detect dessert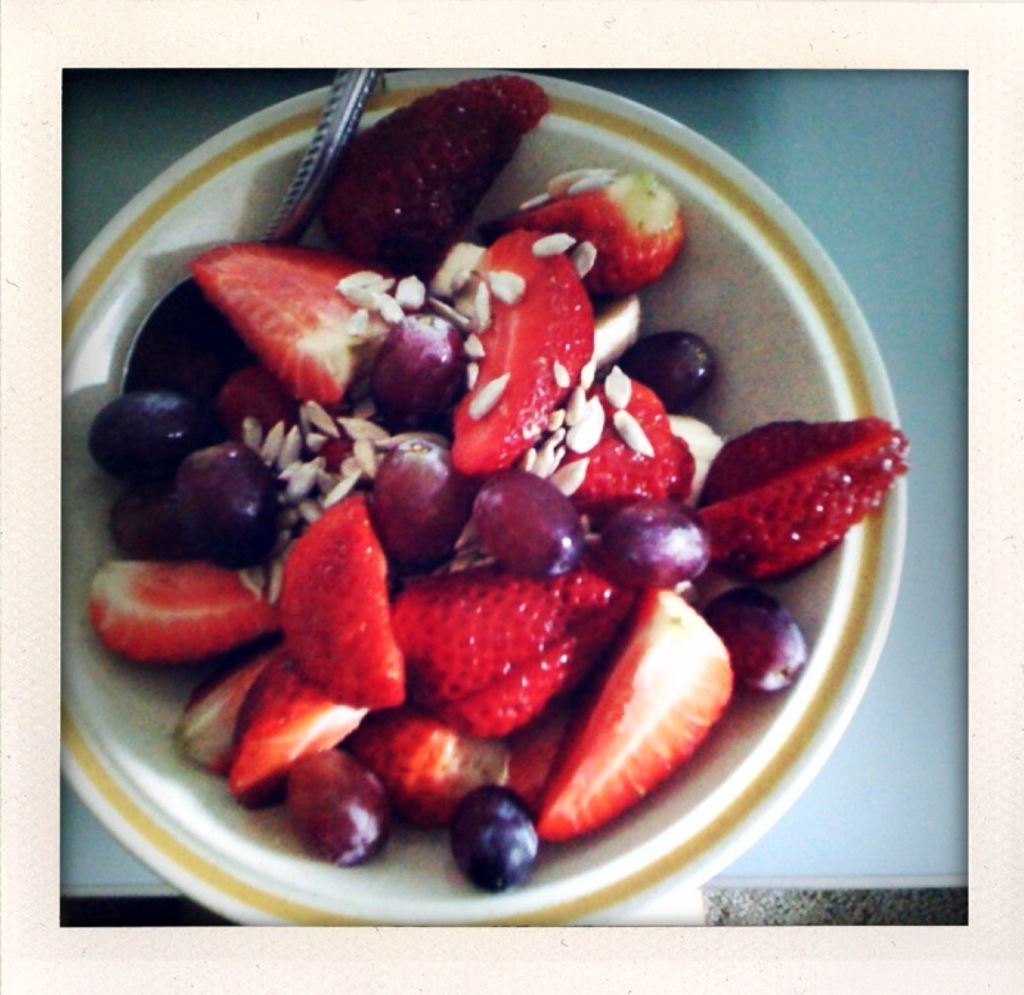
362,426,454,553
